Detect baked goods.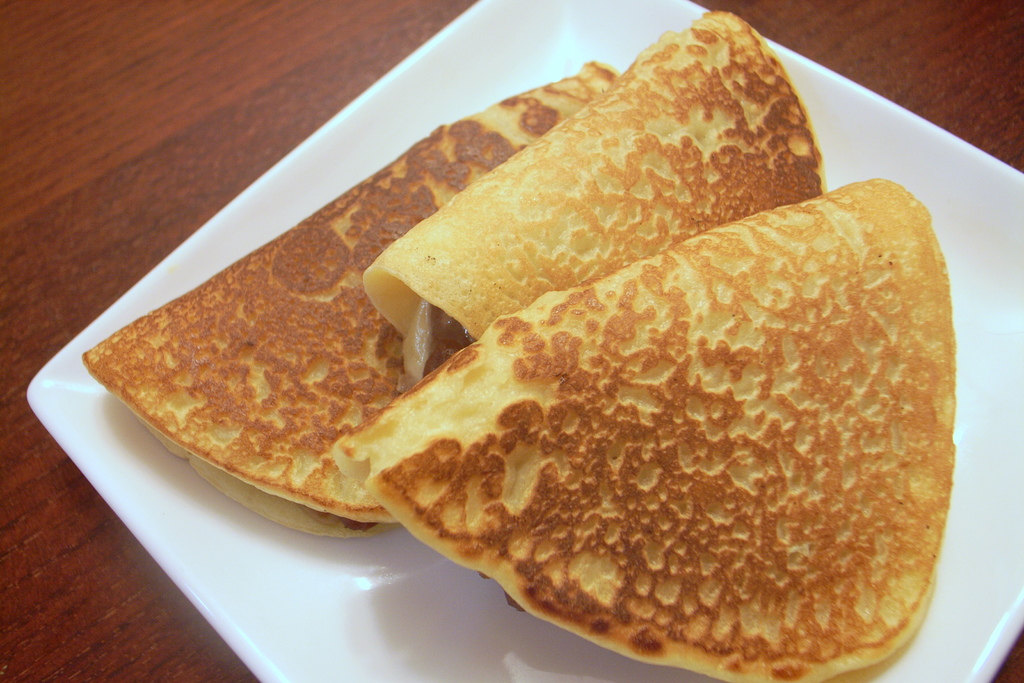
Detected at left=346, top=0, right=826, bottom=370.
